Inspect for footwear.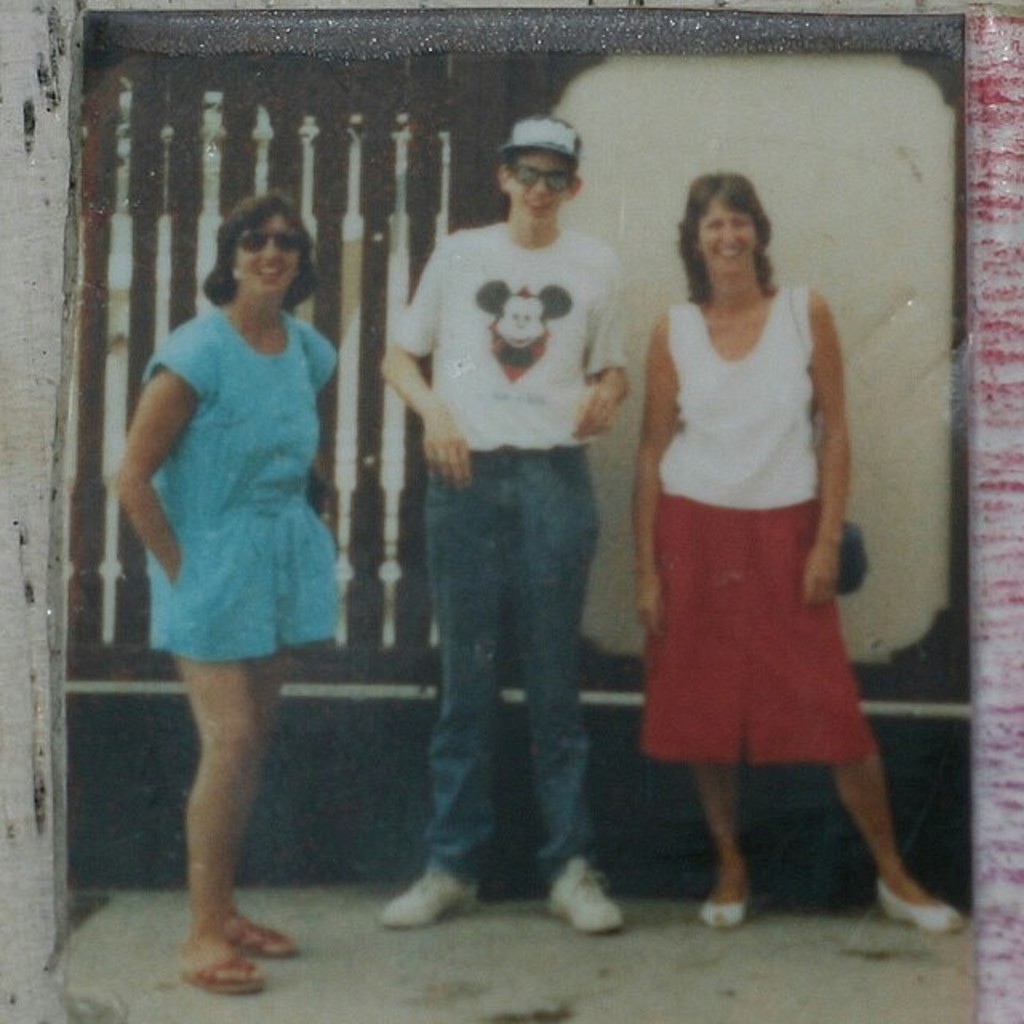
Inspection: Rect(549, 856, 621, 934).
